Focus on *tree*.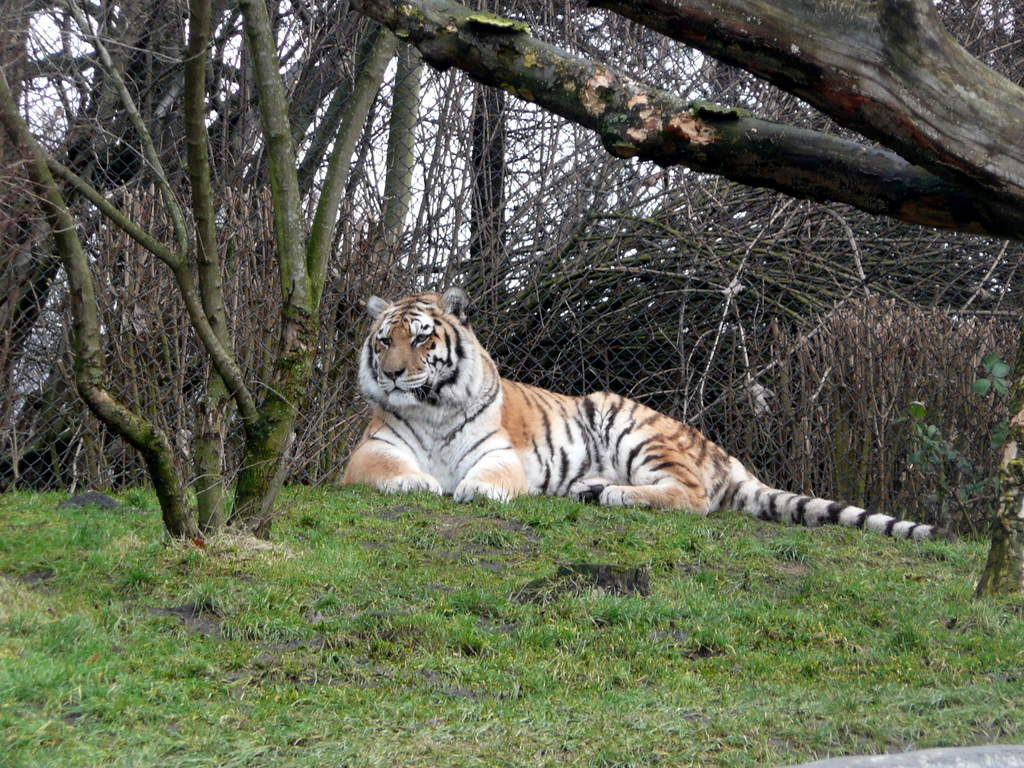
Focused at x1=64, y1=42, x2=335, y2=595.
